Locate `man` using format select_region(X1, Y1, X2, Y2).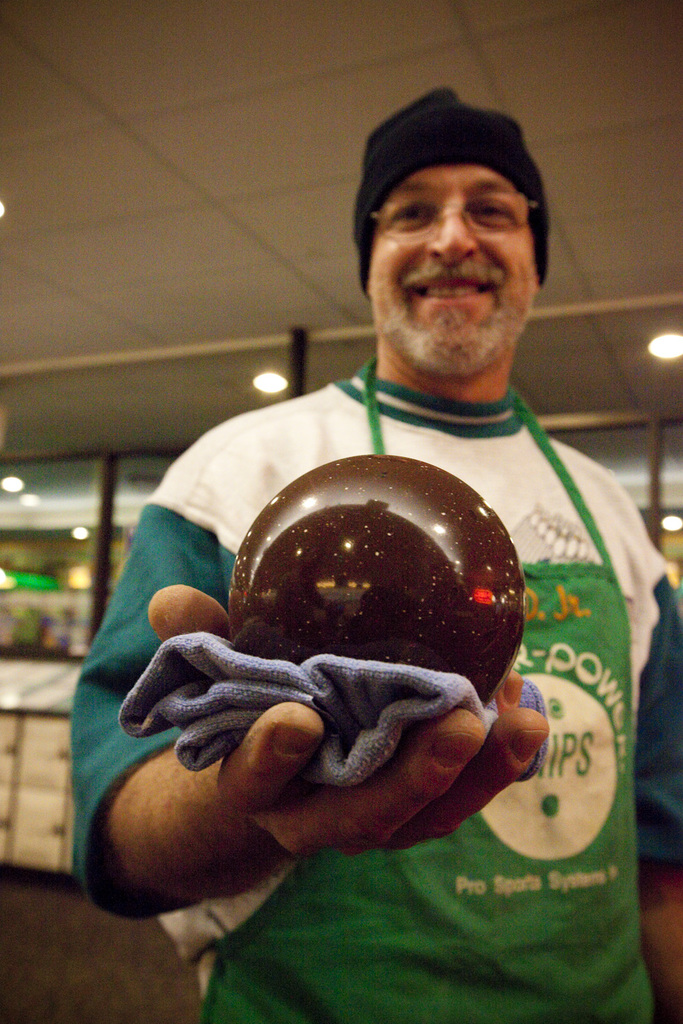
select_region(65, 72, 682, 1023).
